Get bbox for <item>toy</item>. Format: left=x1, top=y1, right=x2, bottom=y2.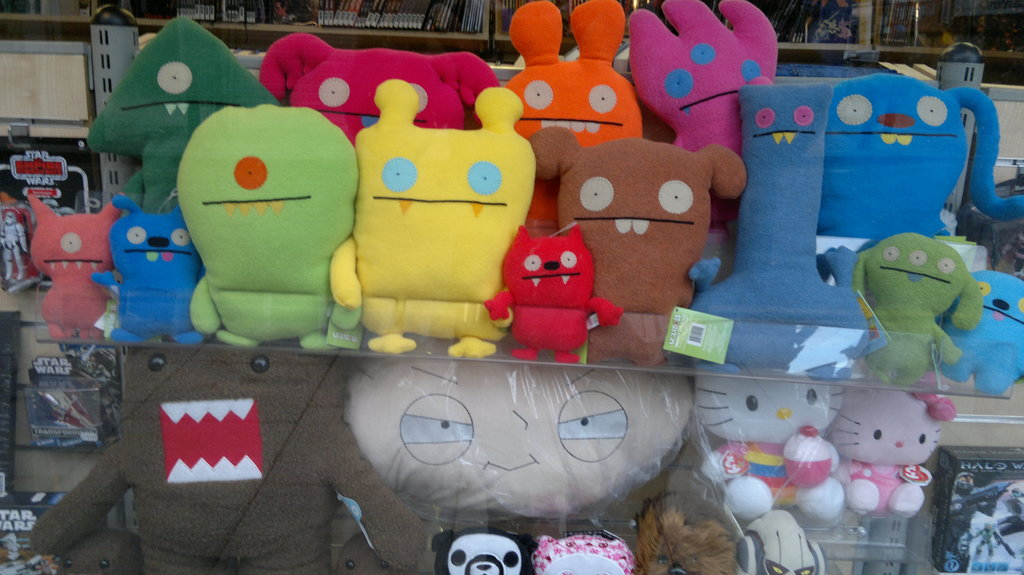
left=352, top=366, right=688, bottom=514.
